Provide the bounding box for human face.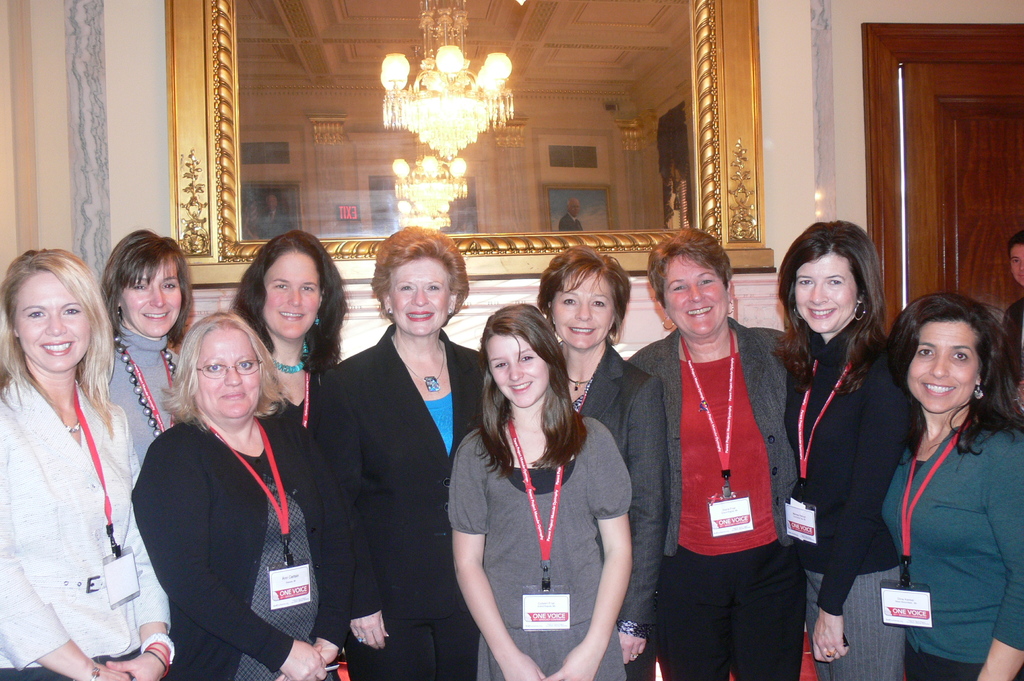
(x1=10, y1=267, x2=92, y2=371).
